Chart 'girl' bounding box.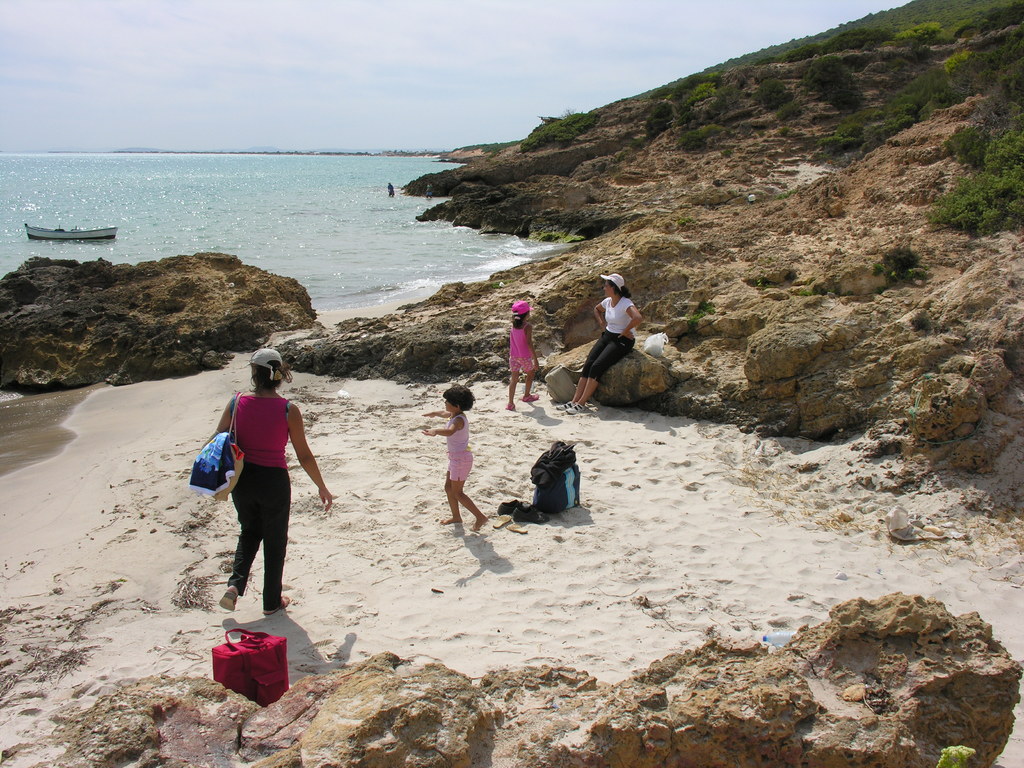
Charted: box=[501, 299, 545, 412].
